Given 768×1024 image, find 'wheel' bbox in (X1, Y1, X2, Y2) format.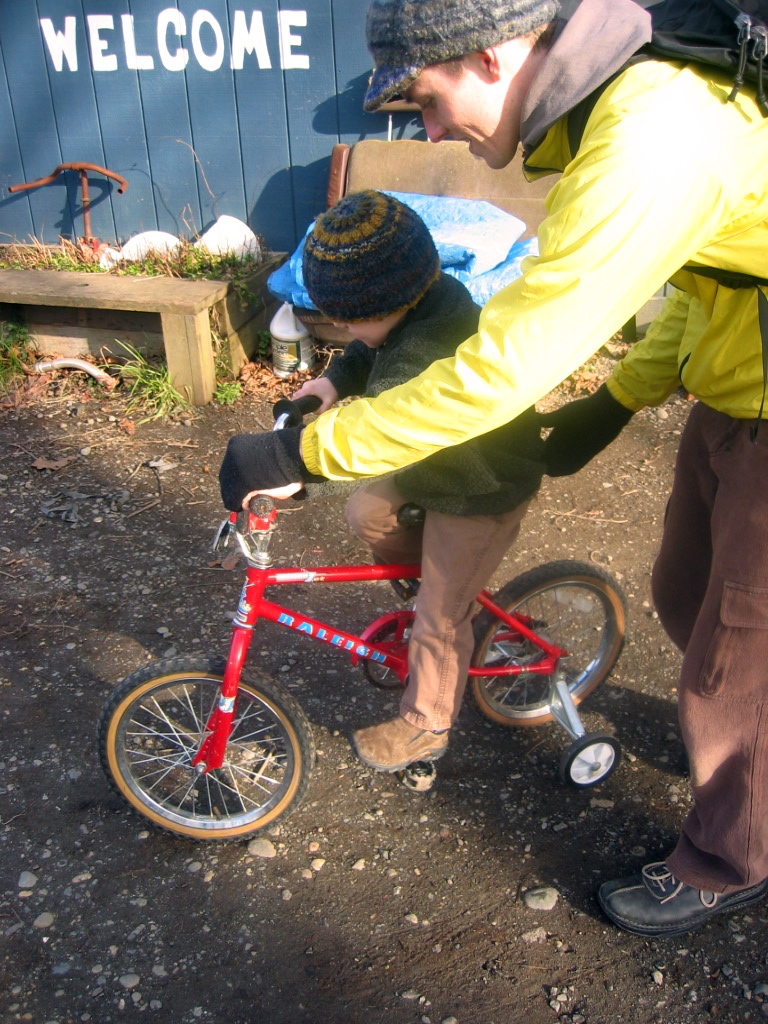
(97, 655, 313, 845).
